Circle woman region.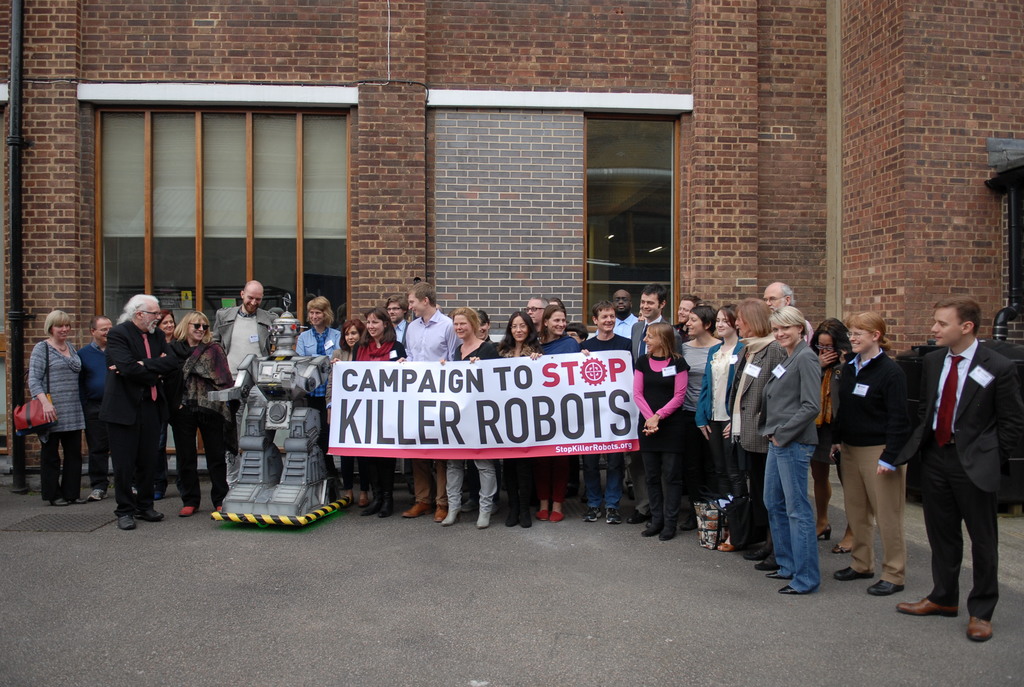
Region: bbox=(479, 312, 543, 530).
